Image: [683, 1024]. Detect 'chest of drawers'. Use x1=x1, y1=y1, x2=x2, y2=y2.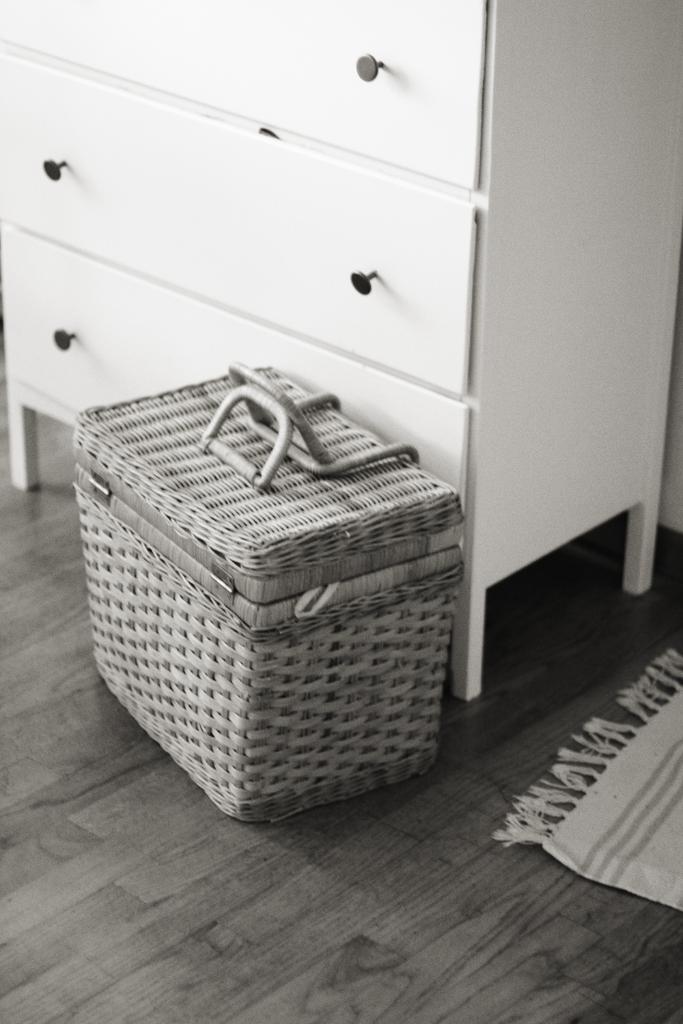
x1=0, y1=0, x2=682, y2=705.
